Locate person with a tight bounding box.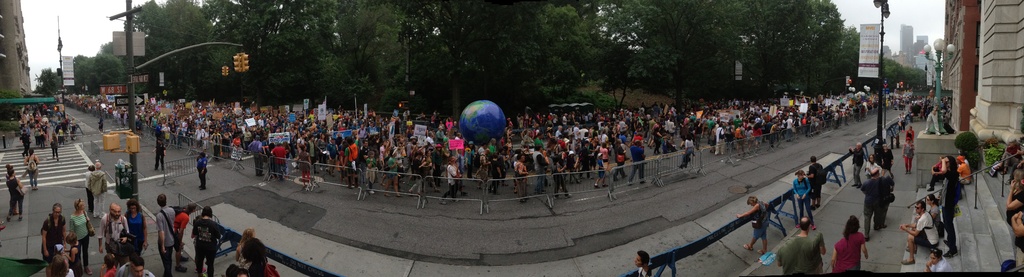
x1=735 y1=196 x2=768 y2=255.
